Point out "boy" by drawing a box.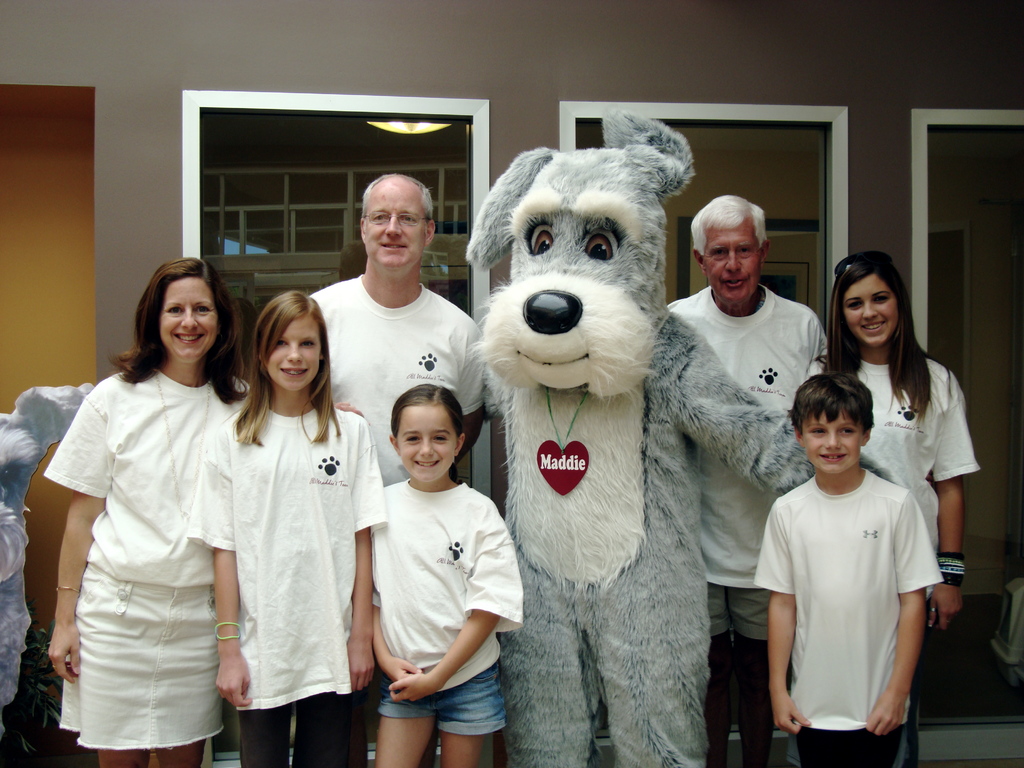
(755,374,947,767).
